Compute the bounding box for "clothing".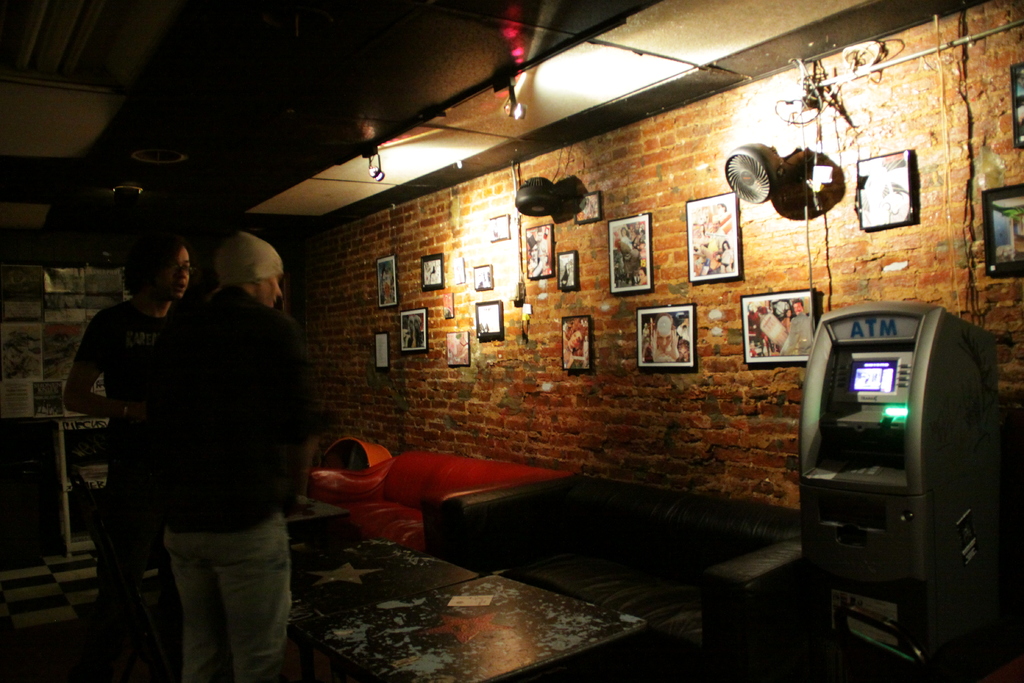
detection(143, 293, 311, 682).
